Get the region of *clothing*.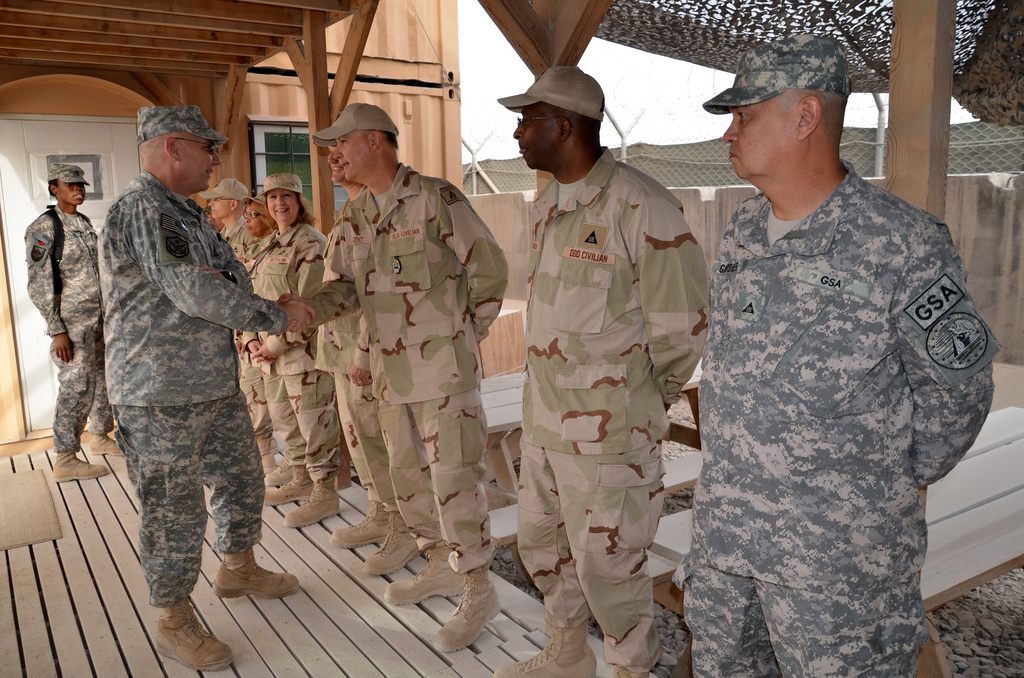
x1=312 y1=192 x2=397 y2=507.
